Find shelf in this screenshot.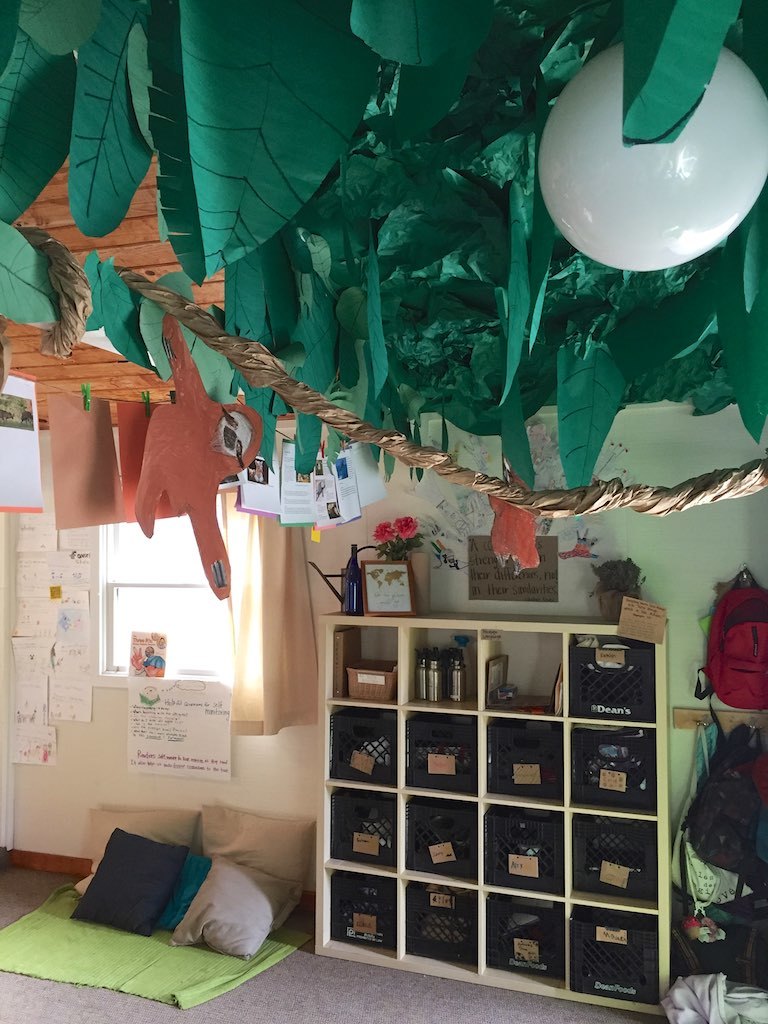
The bounding box for shelf is pyautogui.locateOnScreen(289, 591, 677, 975).
